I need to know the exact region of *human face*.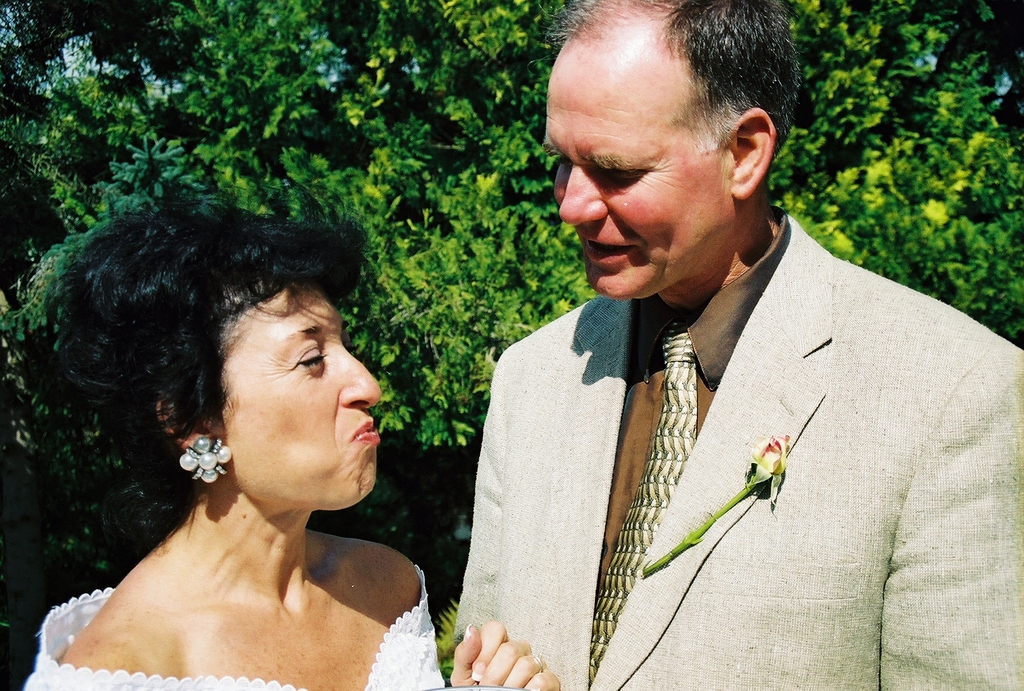
Region: box(224, 280, 383, 512).
